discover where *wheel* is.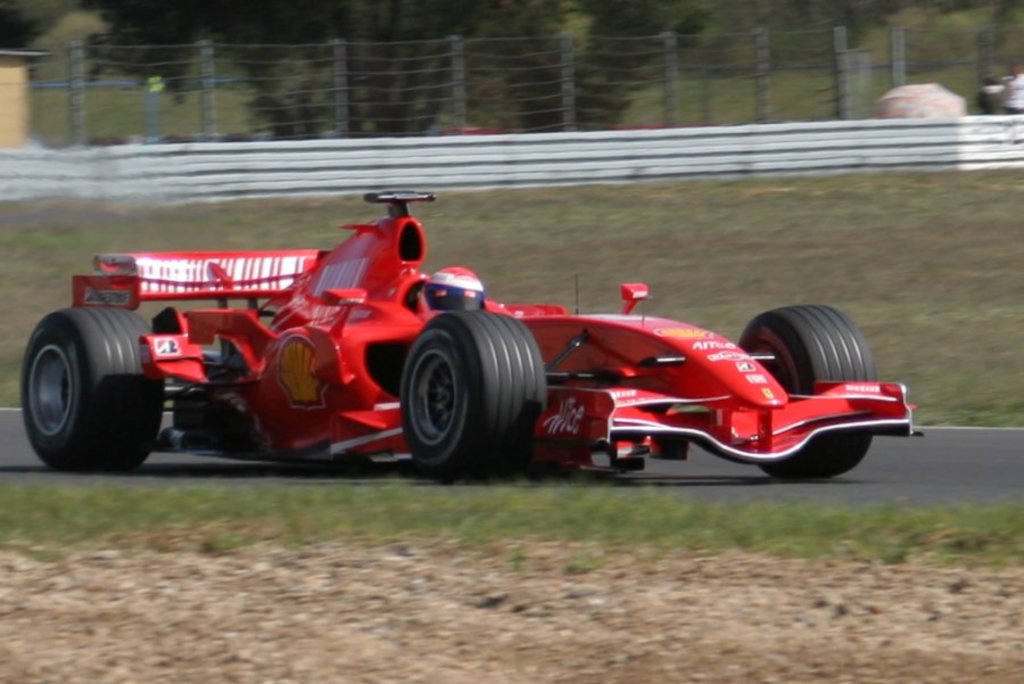
Discovered at bbox=[399, 312, 551, 486].
